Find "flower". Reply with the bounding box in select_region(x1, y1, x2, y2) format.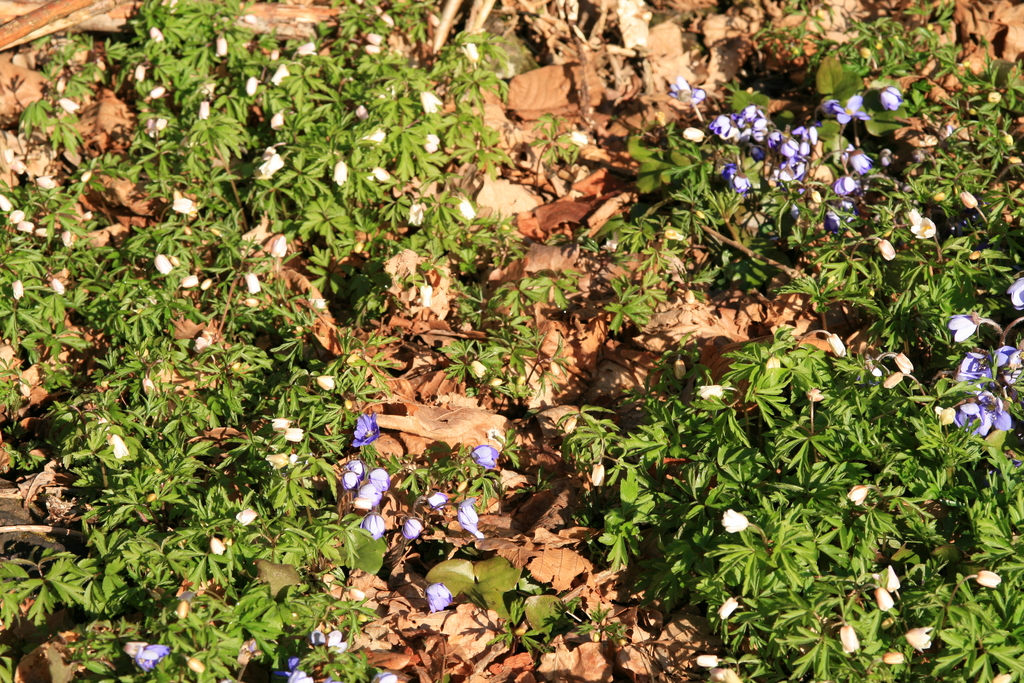
select_region(423, 131, 441, 156).
